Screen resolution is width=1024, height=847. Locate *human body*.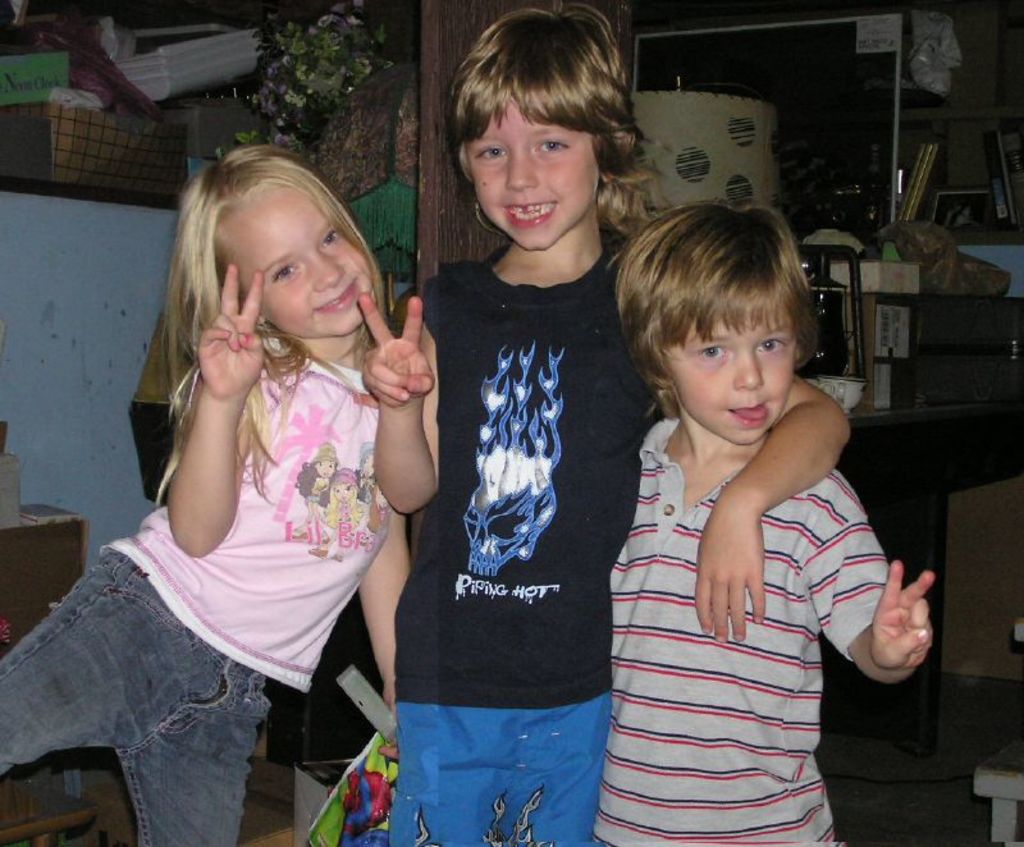
(355, 0, 849, 846).
